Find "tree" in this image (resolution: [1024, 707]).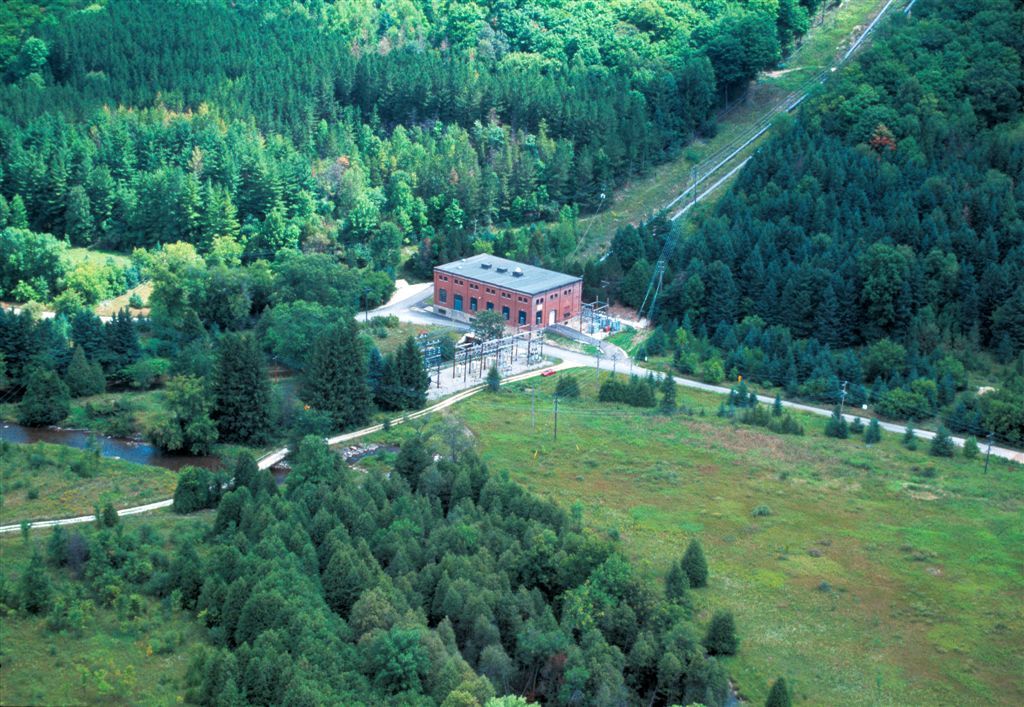
[left=88, top=550, right=133, bottom=596].
